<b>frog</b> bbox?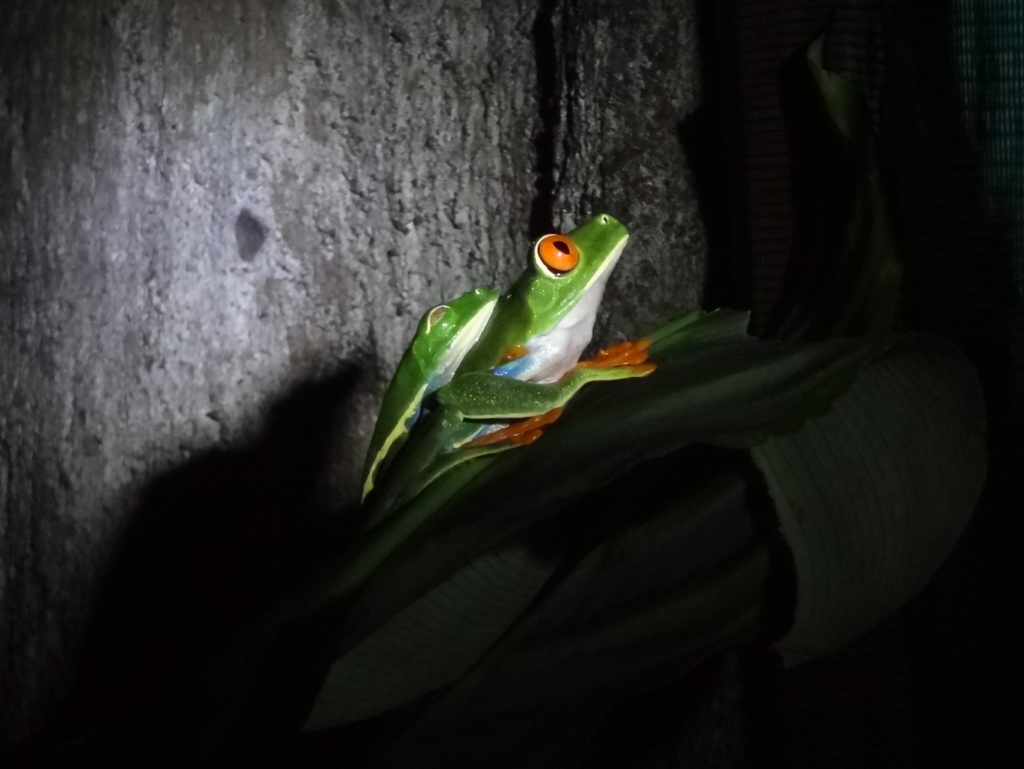
[346,209,657,525]
